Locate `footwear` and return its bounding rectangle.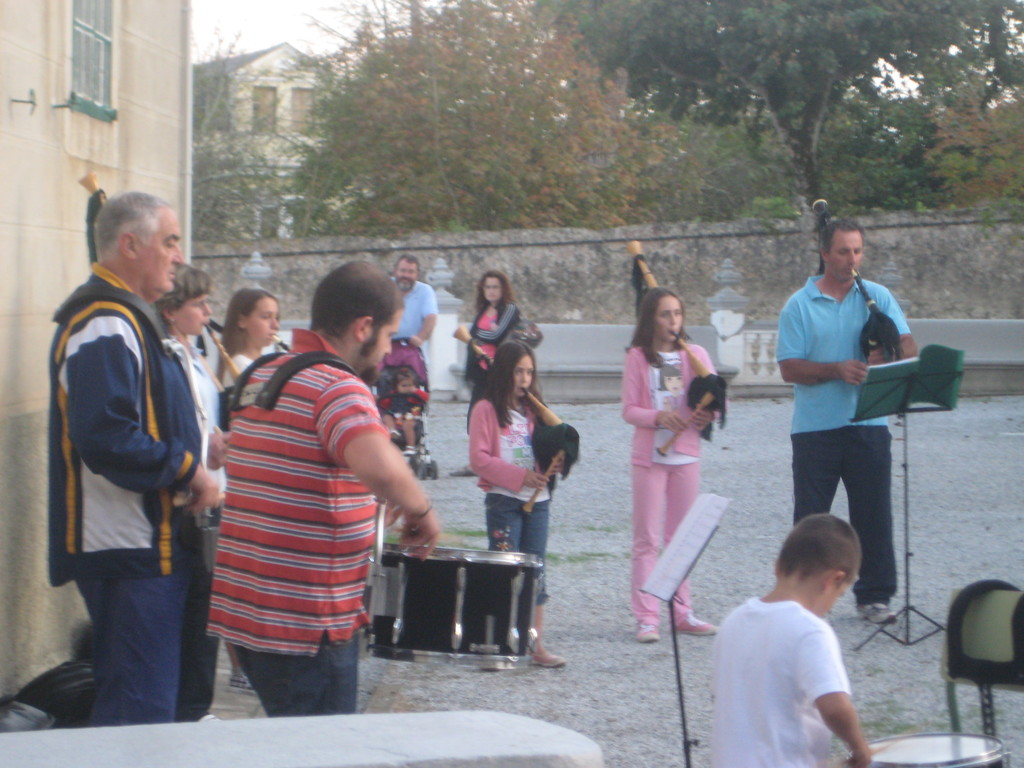
451,463,472,476.
